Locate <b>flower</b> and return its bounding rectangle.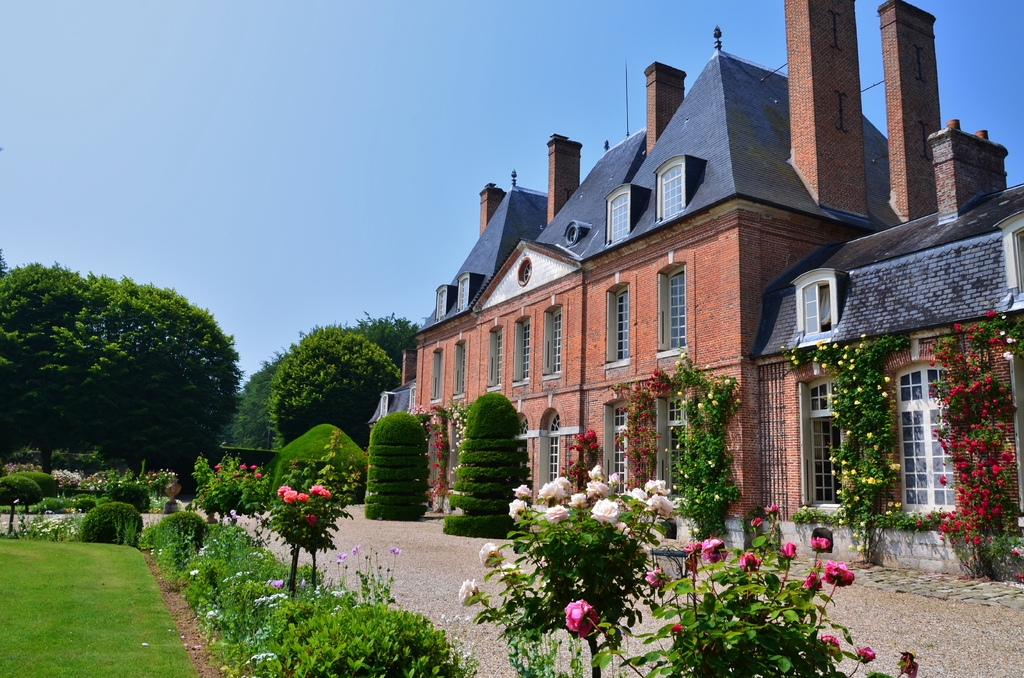
778:542:796:561.
